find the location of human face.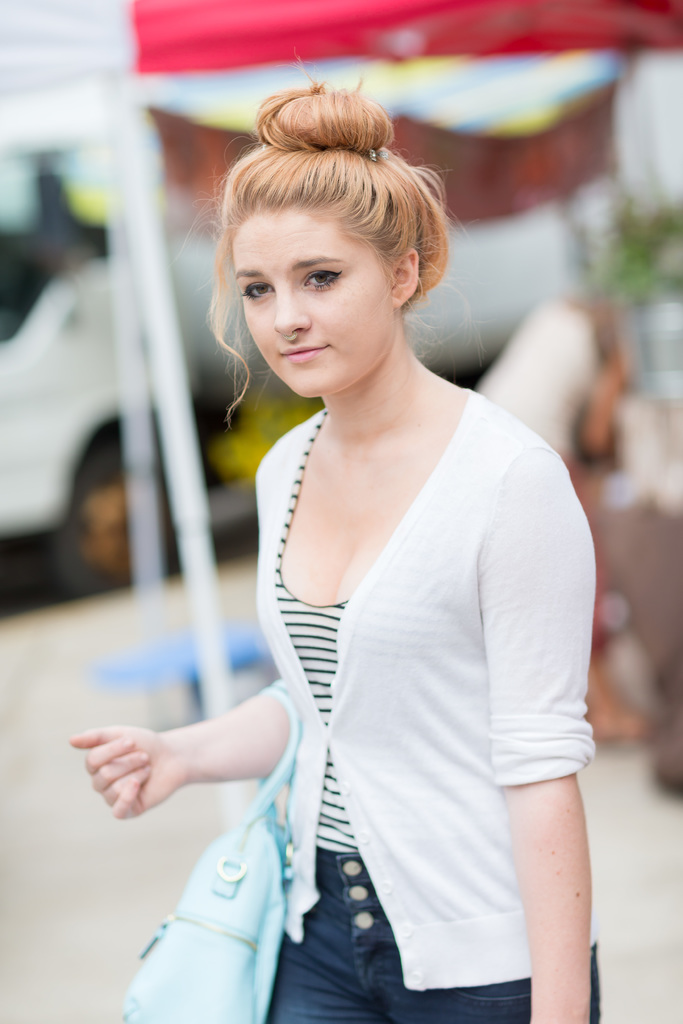
Location: 234/211/395/399.
